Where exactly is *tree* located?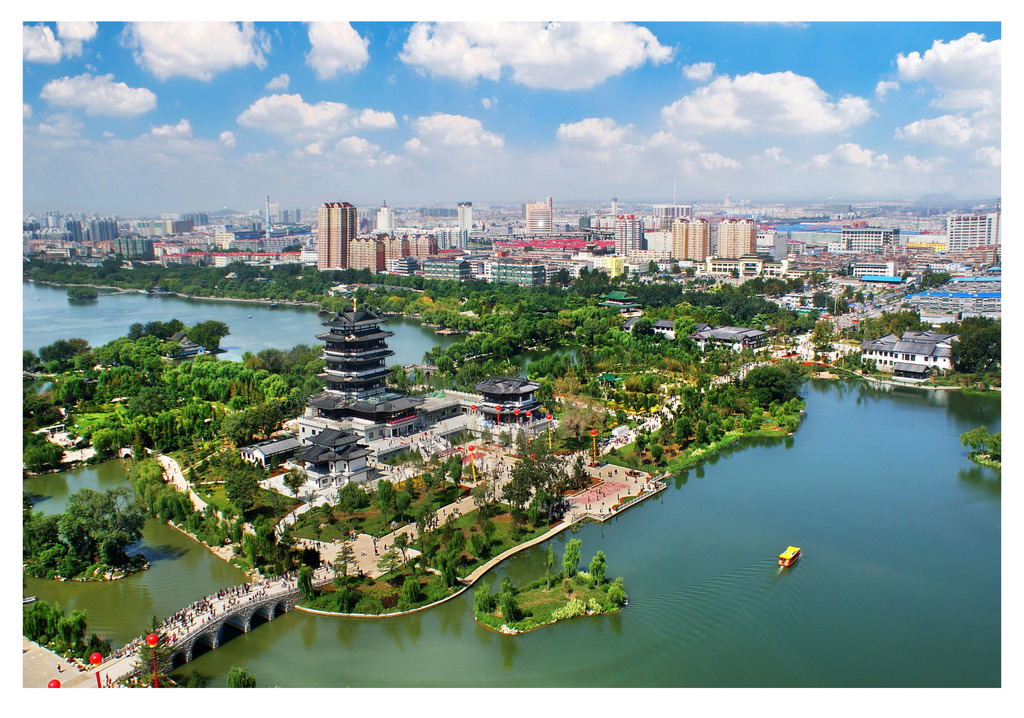
Its bounding box is <box>141,313,178,344</box>.
